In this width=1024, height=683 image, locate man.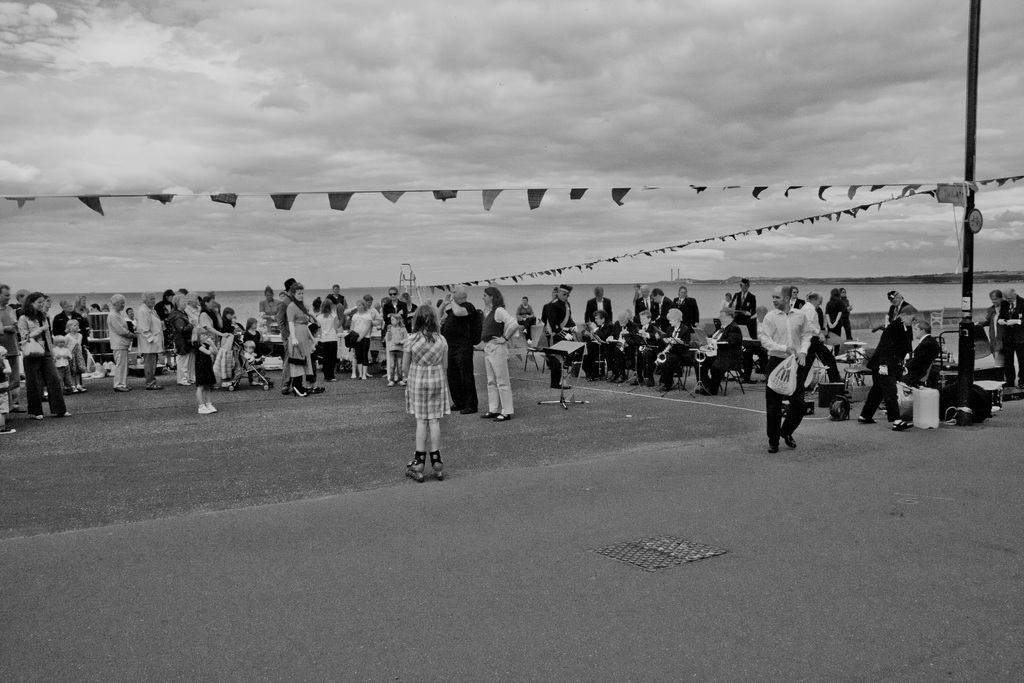
Bounding box: (544,291,580,387).
